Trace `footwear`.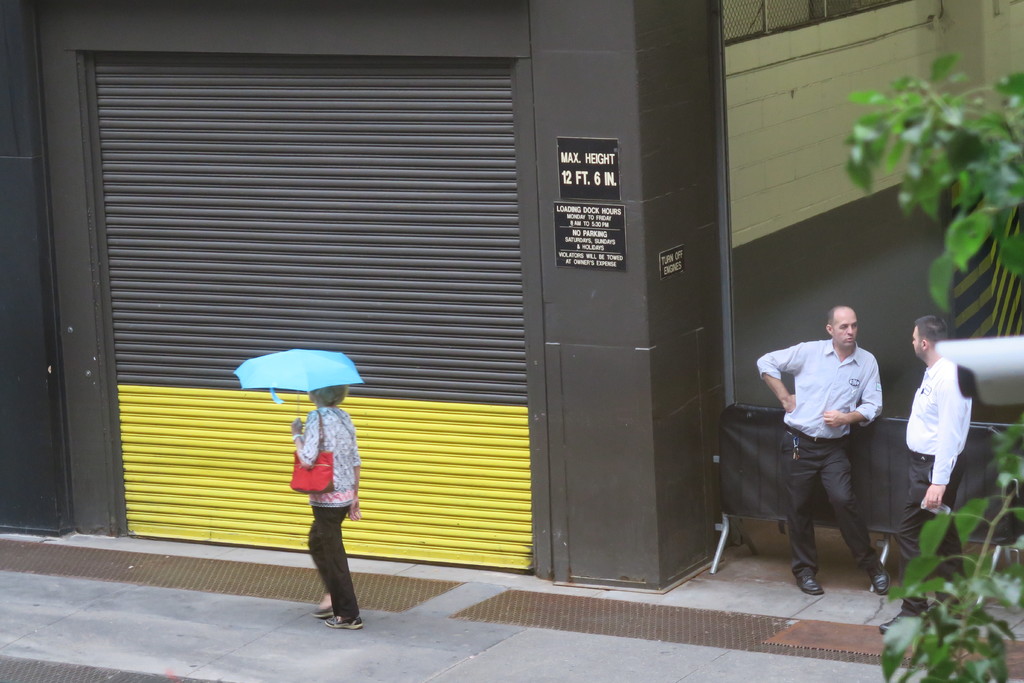
Traced to (876, 613, 929, 641).
